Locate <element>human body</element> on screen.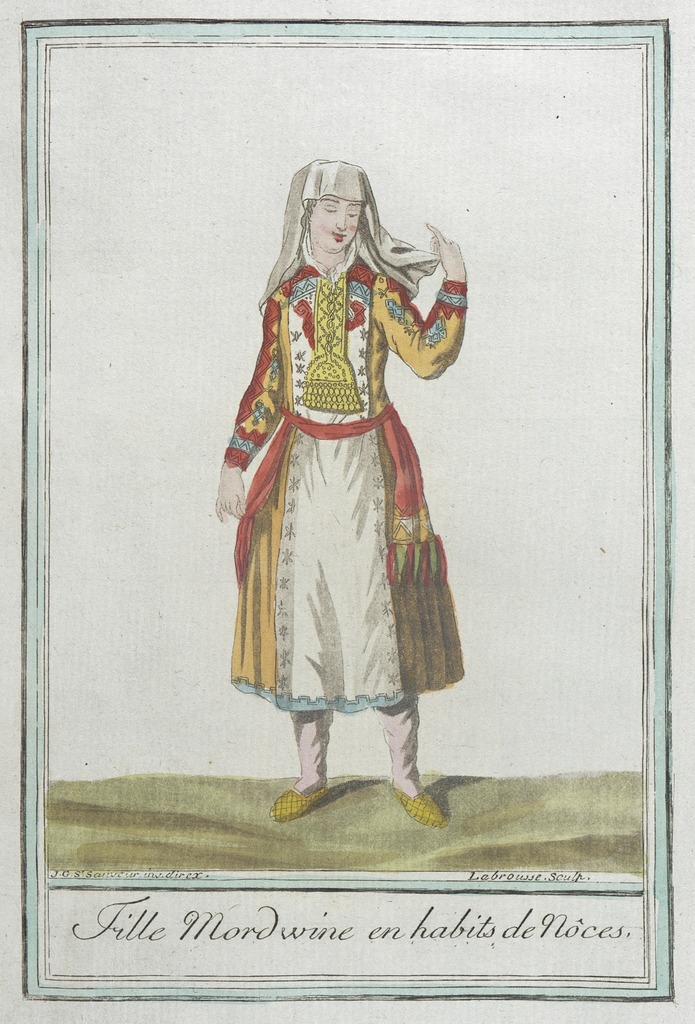
On screen at bbox(232, 136, 466, 851).
